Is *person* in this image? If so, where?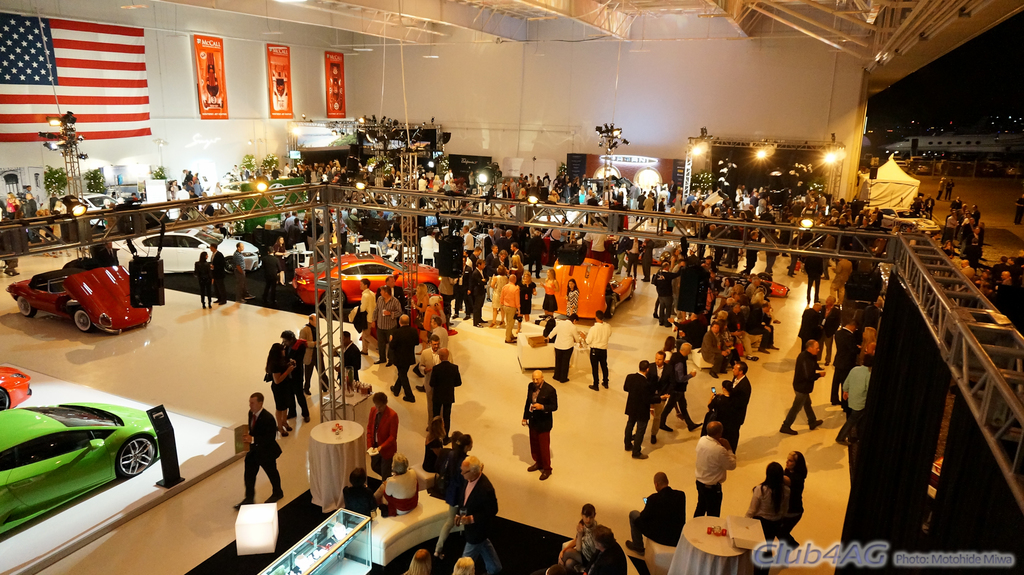
Yes, at box(237, 391, 285, 510).
